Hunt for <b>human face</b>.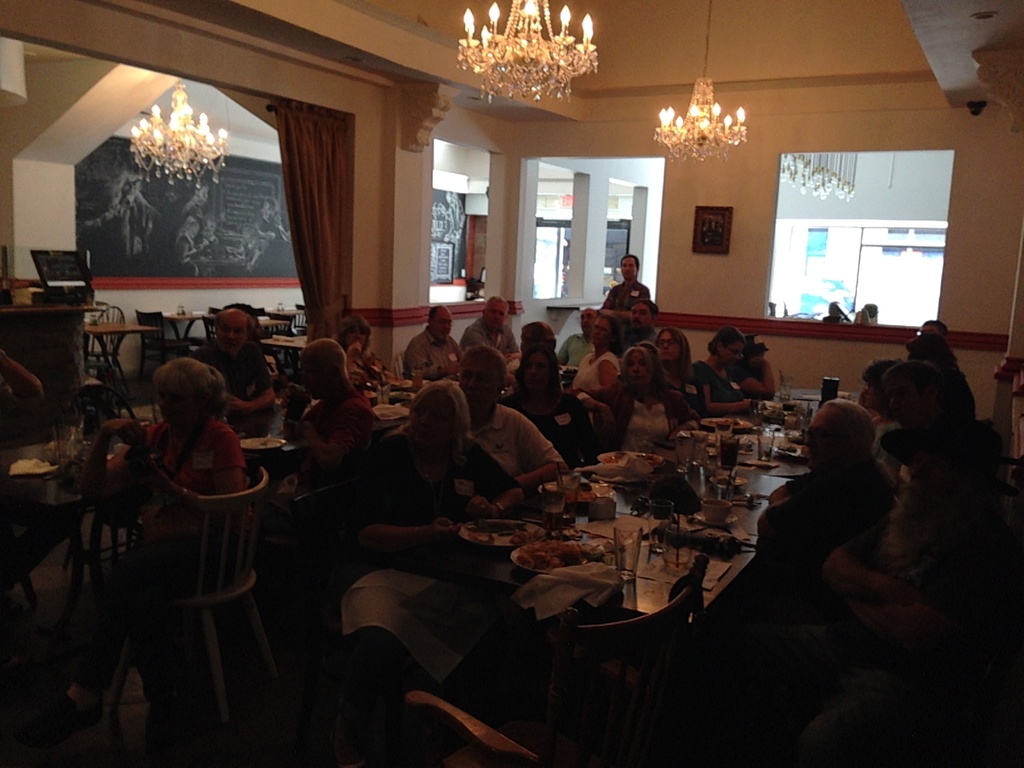
Hunted down at select_region(431, 313, 453, 340).
